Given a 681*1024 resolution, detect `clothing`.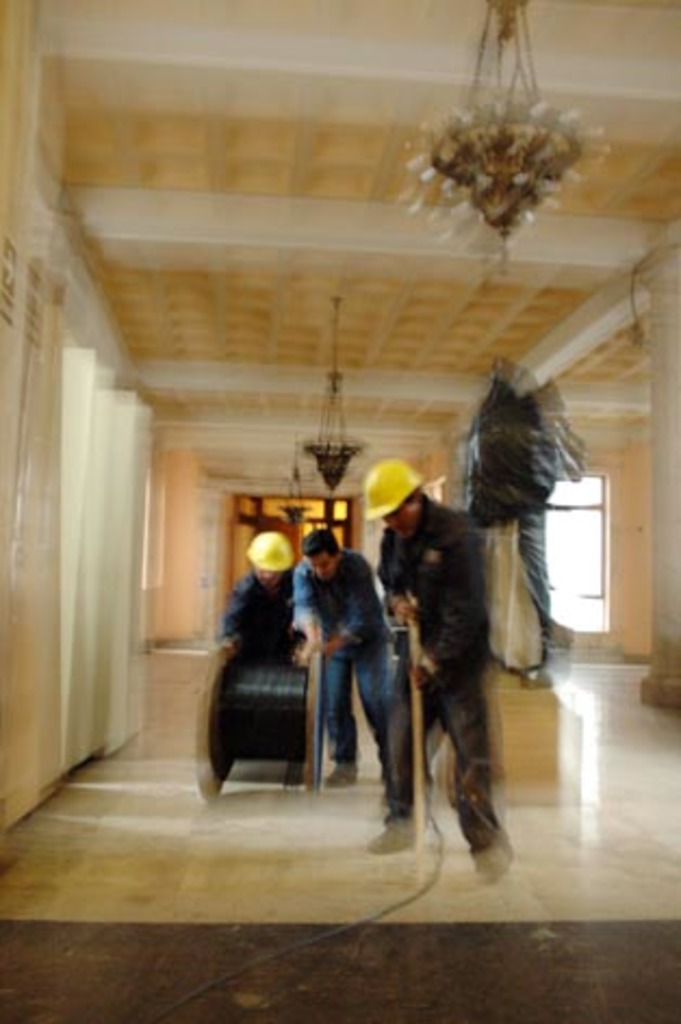
x1=275 y1=545 x2=395 y2=777.
